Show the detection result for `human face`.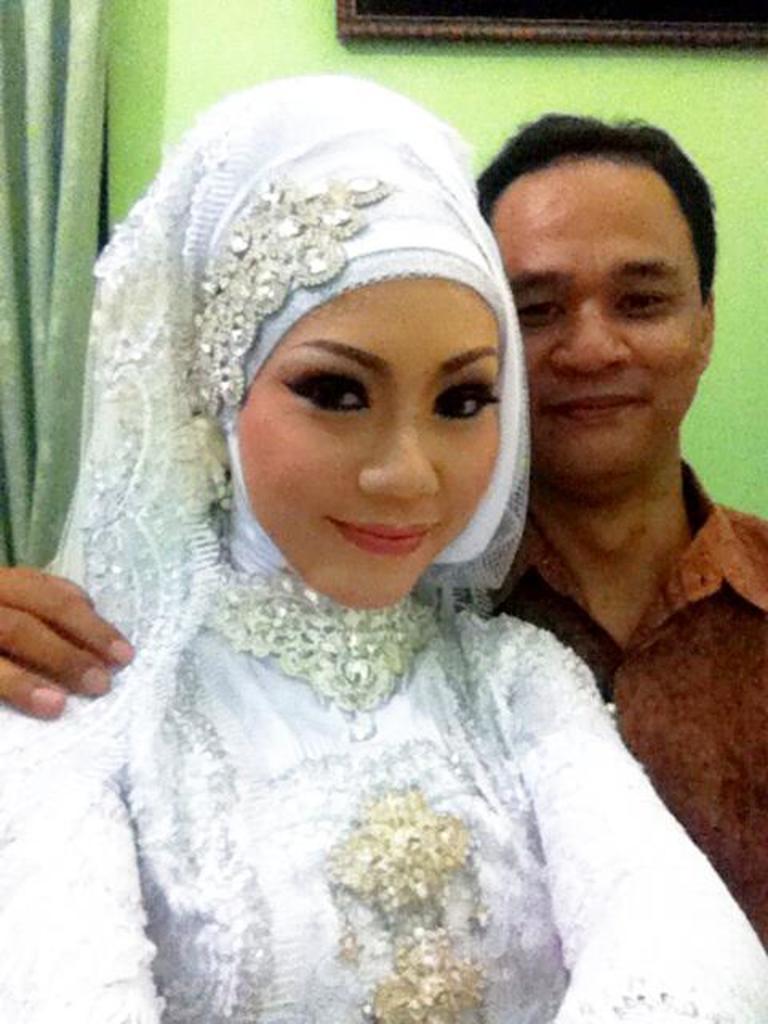
bbox=(235, 278, 498, 608).
